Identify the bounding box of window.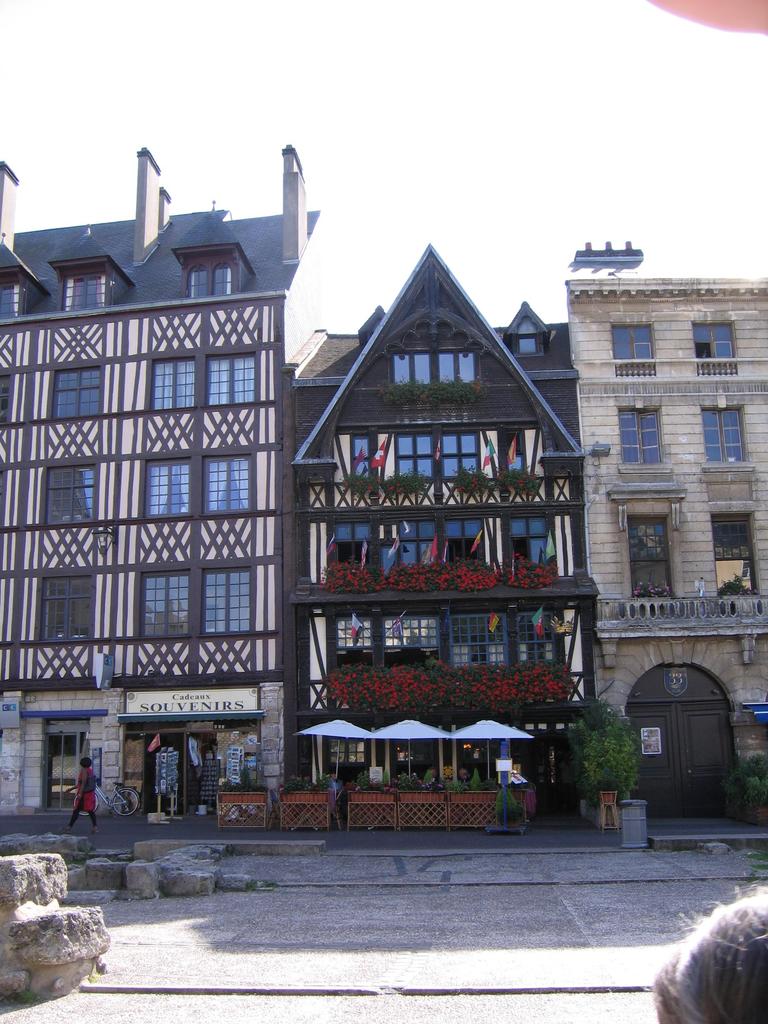
{"x1": 205, "y1": 352, "x2": 261, "y2": 413}.
